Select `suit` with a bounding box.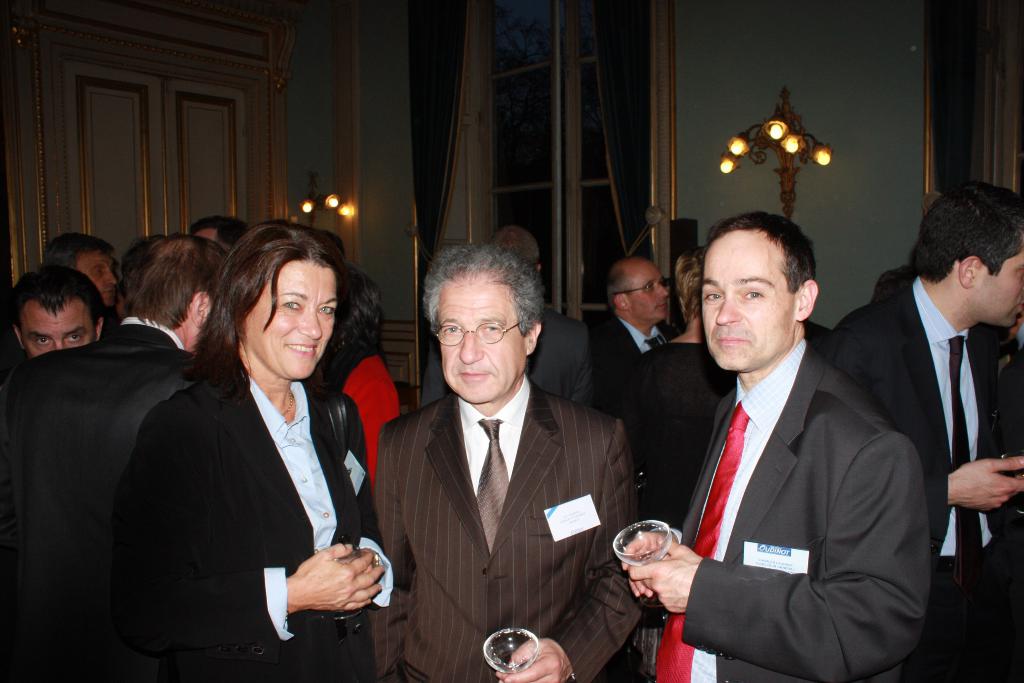
x1=99, y1=363, x2=390, y2=682.
